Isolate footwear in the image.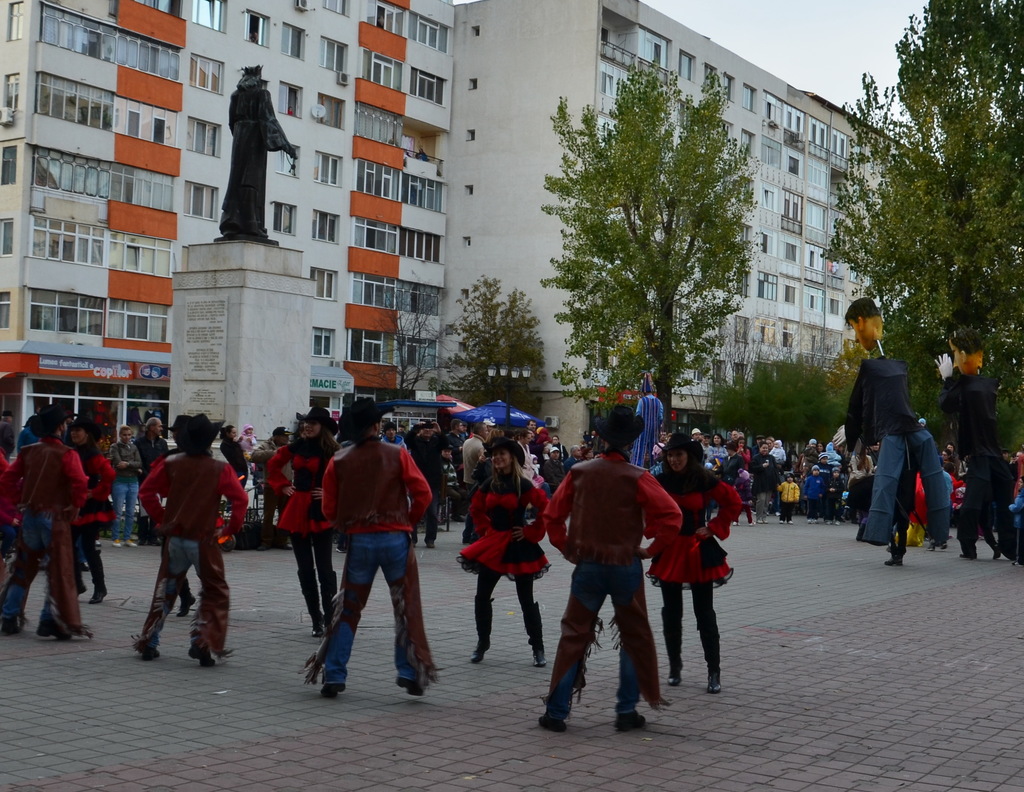
Isolated region: detection(927, 544, 936, 551).
